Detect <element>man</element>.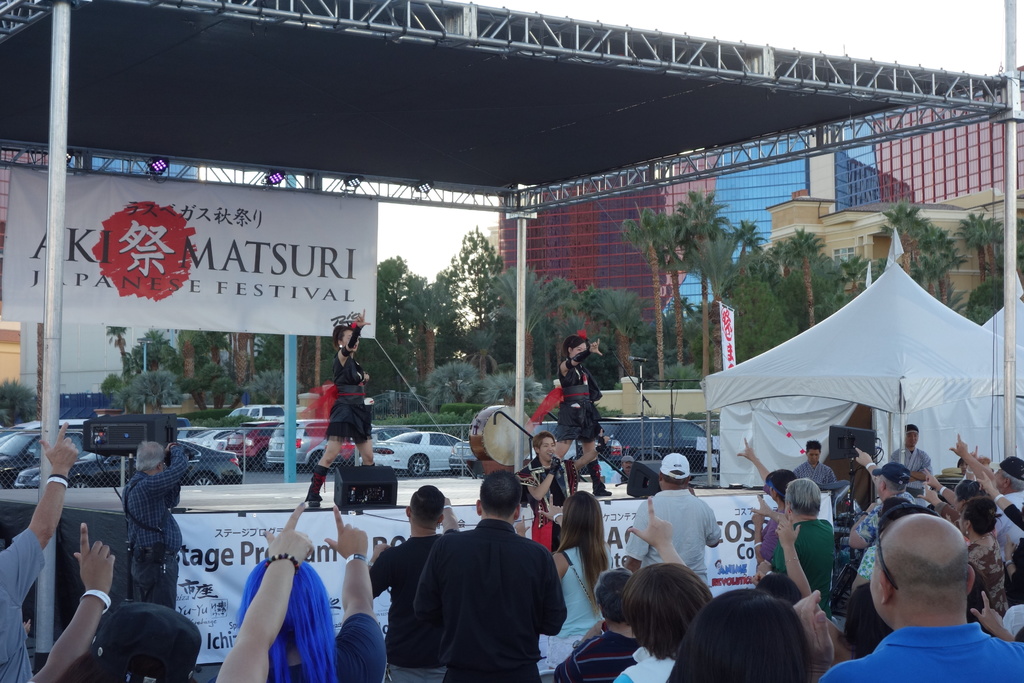
Detected at {"left": 0, "top": 420, "right": 76, "bottom": 682}.
